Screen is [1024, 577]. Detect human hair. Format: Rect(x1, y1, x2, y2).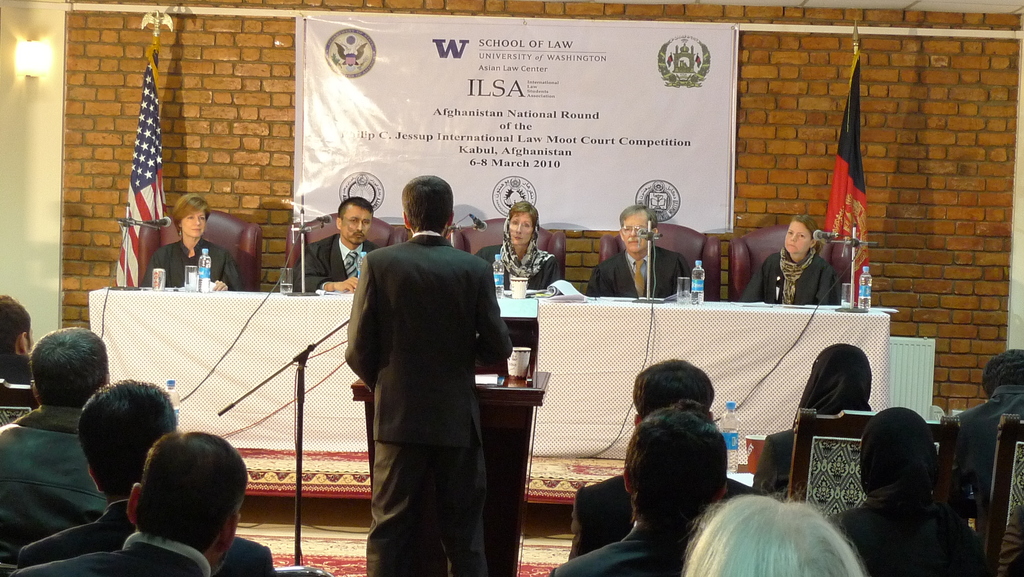
Rect(334, 198, 369, 229).
